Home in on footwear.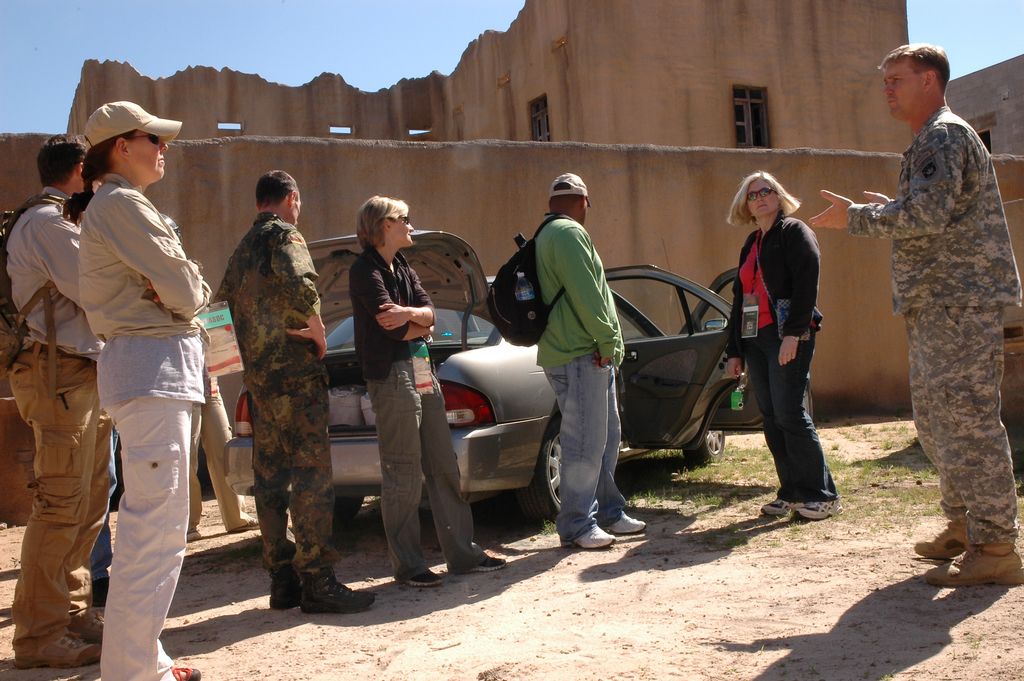
Homed in at [559,520,616,550].
